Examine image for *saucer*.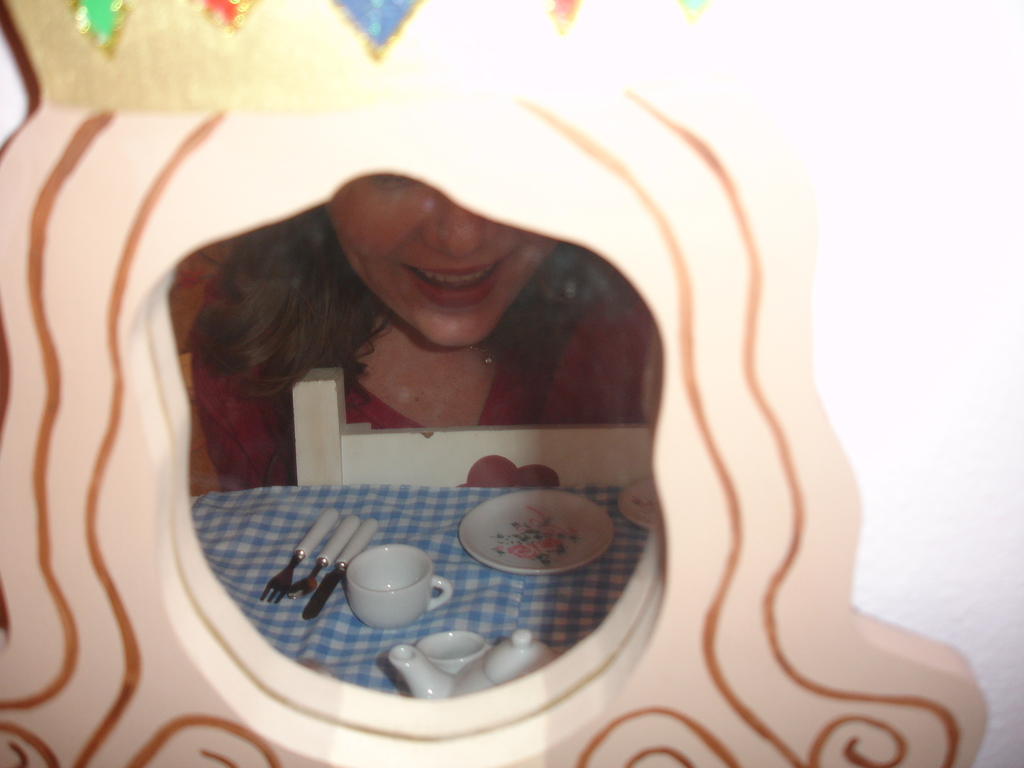
Examination result: (456, 486, 616, 574).
